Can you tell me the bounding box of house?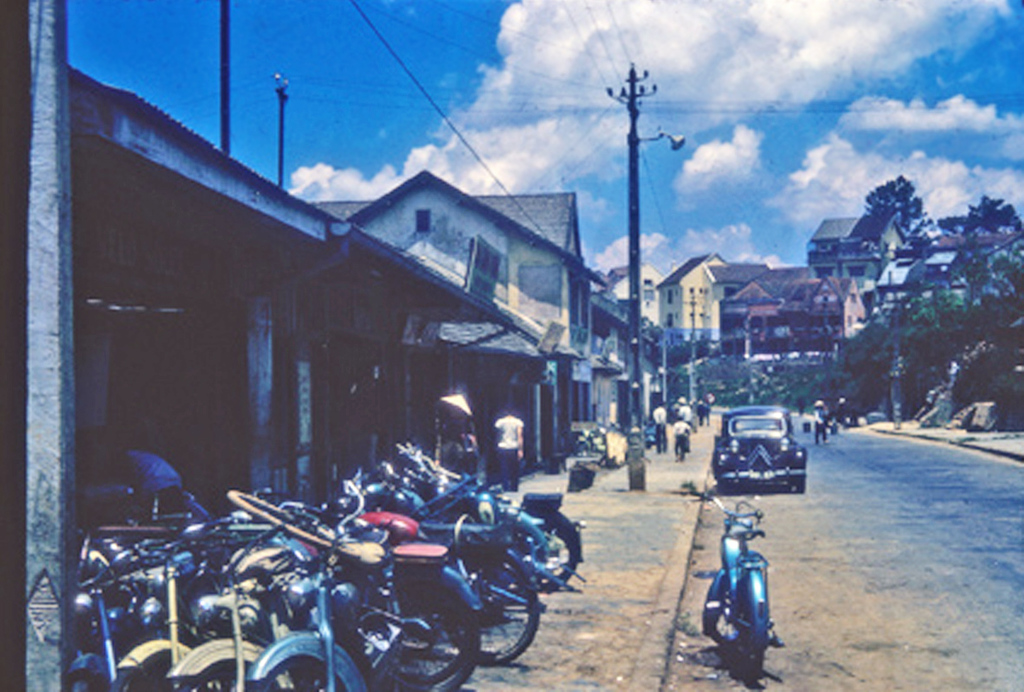
select_region(600, 264, 672, 324).
